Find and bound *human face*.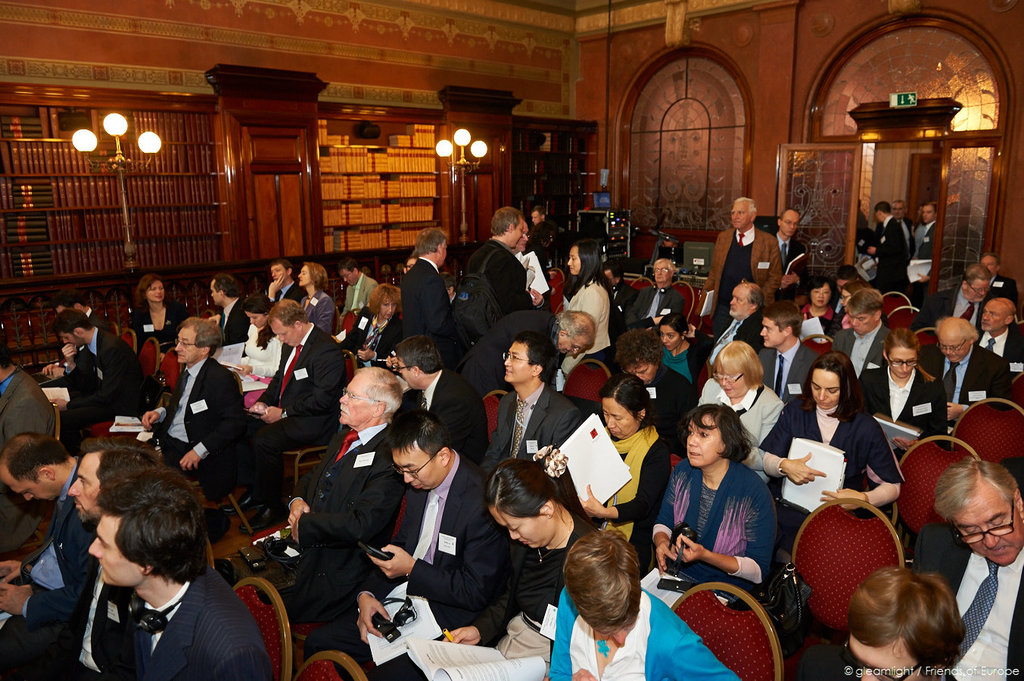
Bound: {"left": 396, "top": 438, "right": 437, "bottom": 492}.
